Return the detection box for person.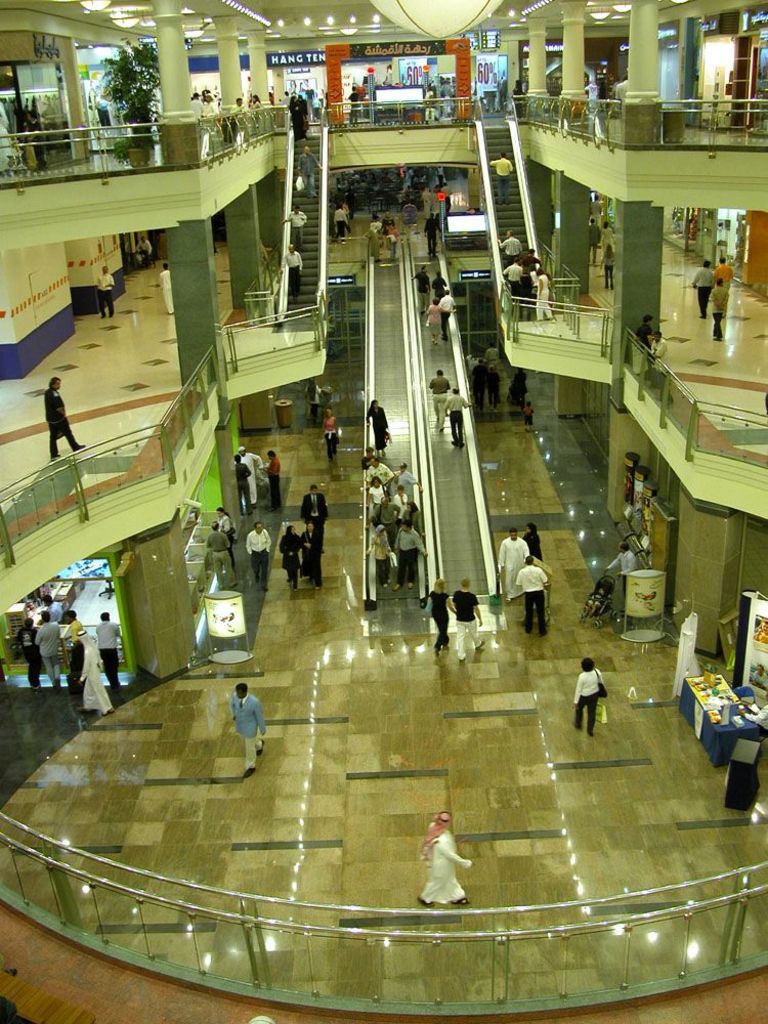
box(80, 628, 124, 715).
